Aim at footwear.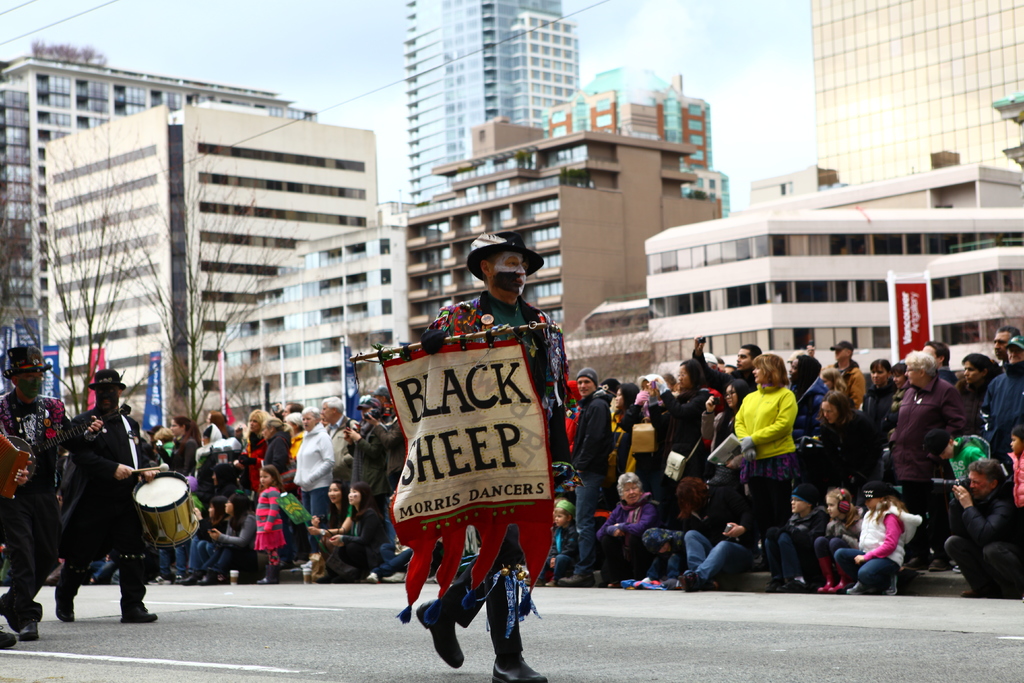
Aimed at crop(198, 572, 214, 584).
